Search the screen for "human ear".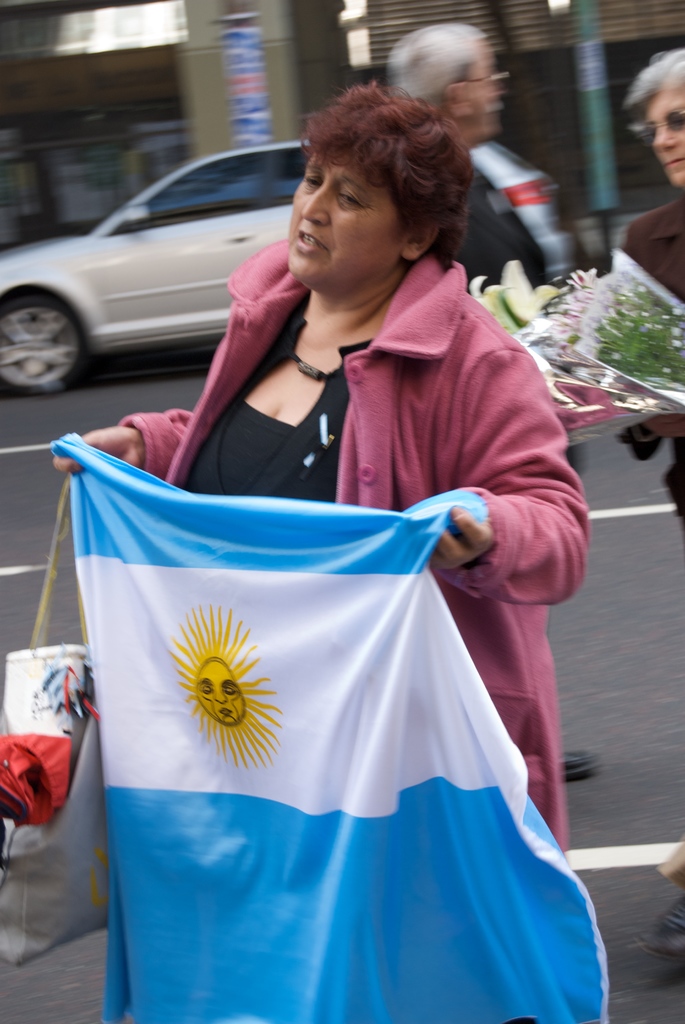
Found at bbox=[398, 217, 436, 259].
